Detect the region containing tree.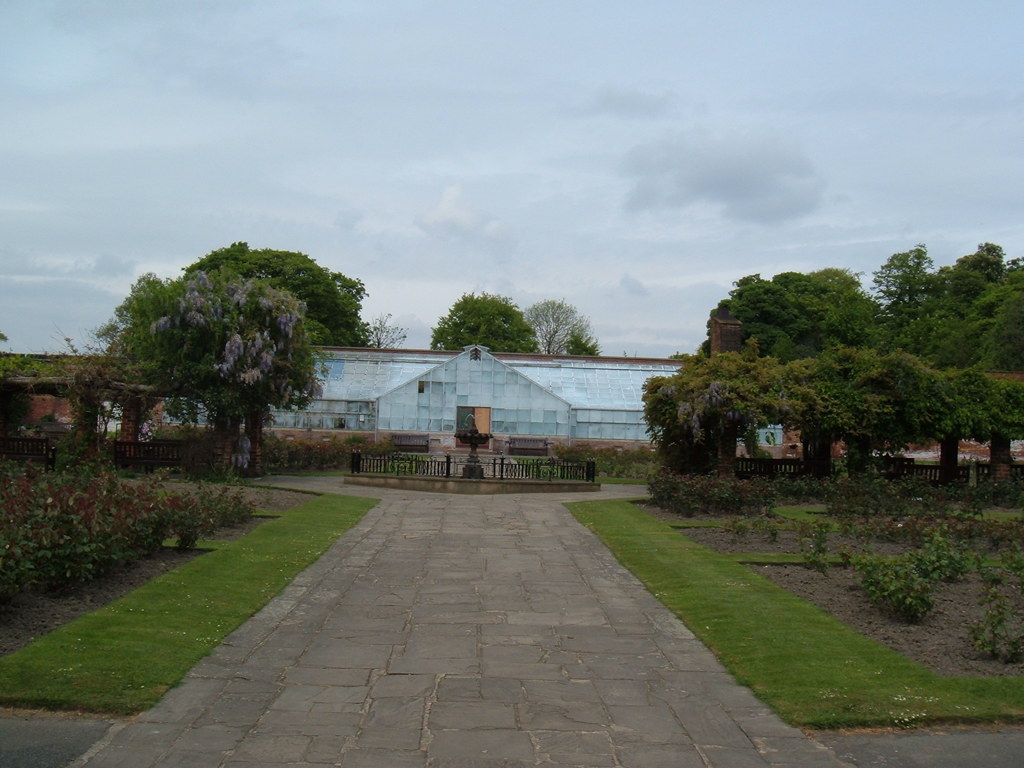
[364,305,408,348].
